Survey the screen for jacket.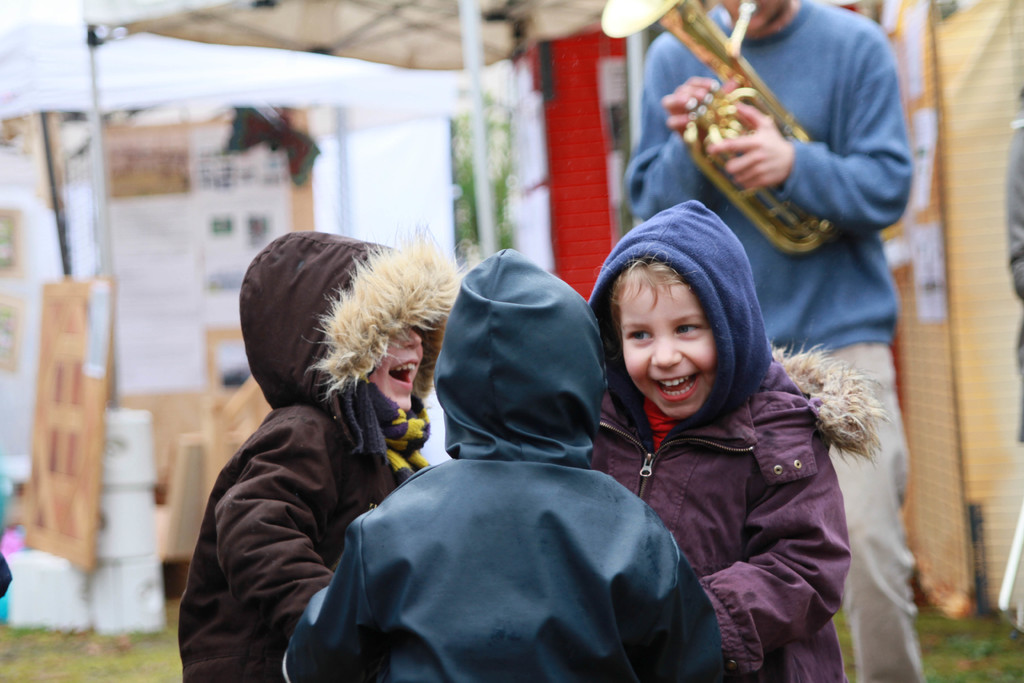
Survey found: x1=169 y1=227 x2=461 y2=681.
